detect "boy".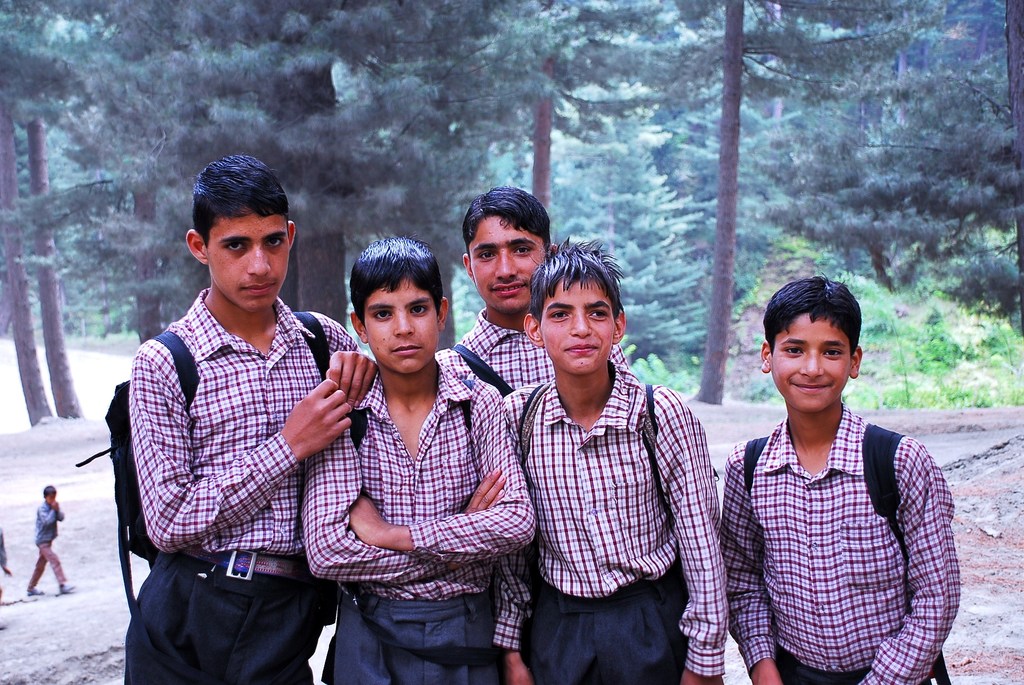
Detected at locate(429, 187, 634, 394).
